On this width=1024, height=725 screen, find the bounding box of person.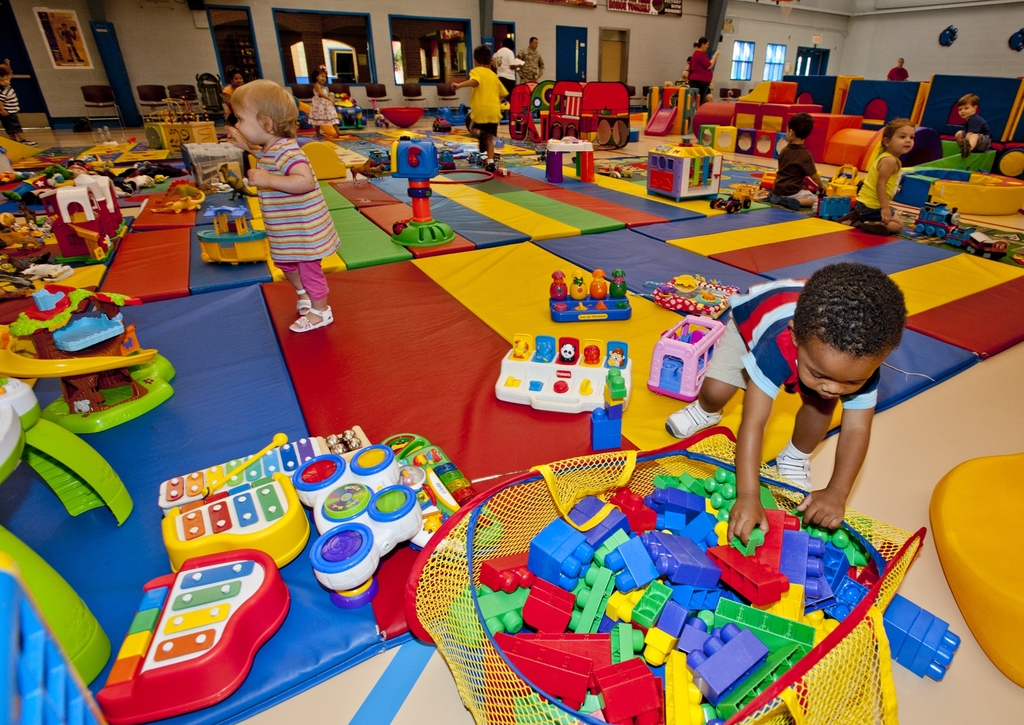
Bounding box: 769,114,826,210.
